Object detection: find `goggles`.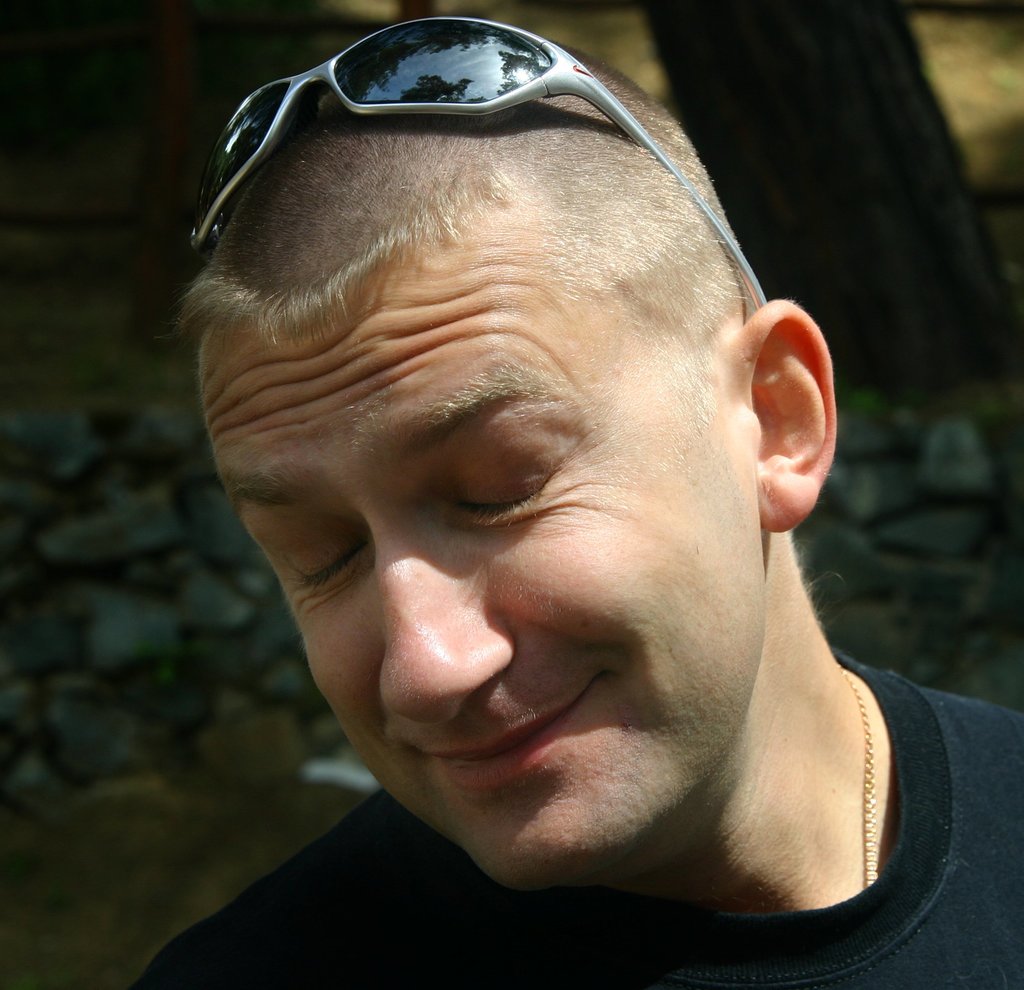
[182,16,781,302].
